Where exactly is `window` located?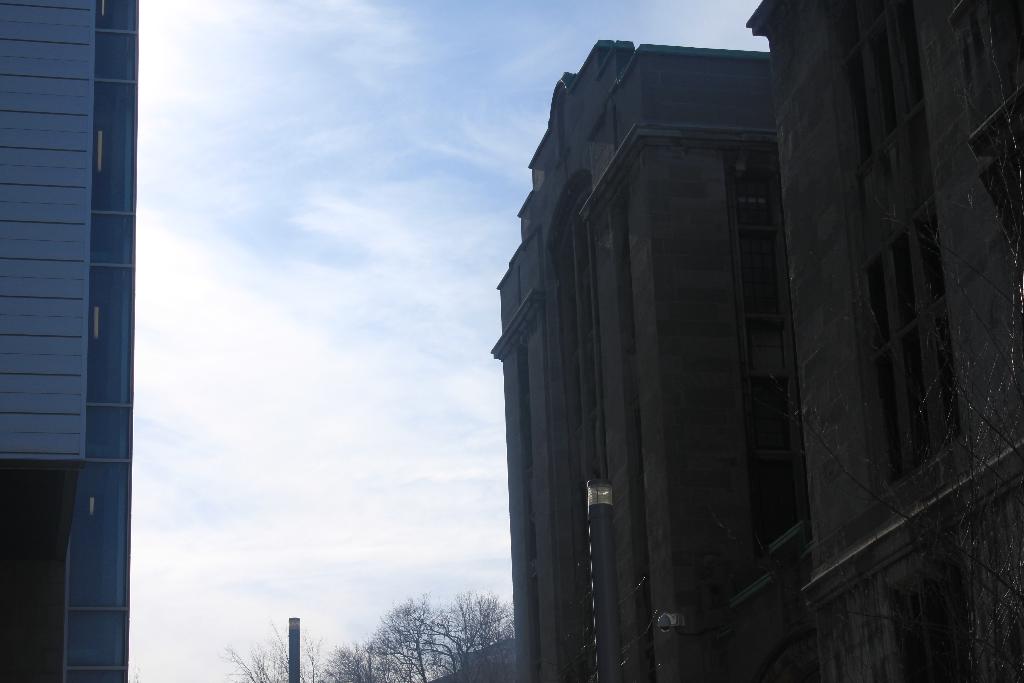
Its bounding box is BBox(864, 195, 959, 486).
